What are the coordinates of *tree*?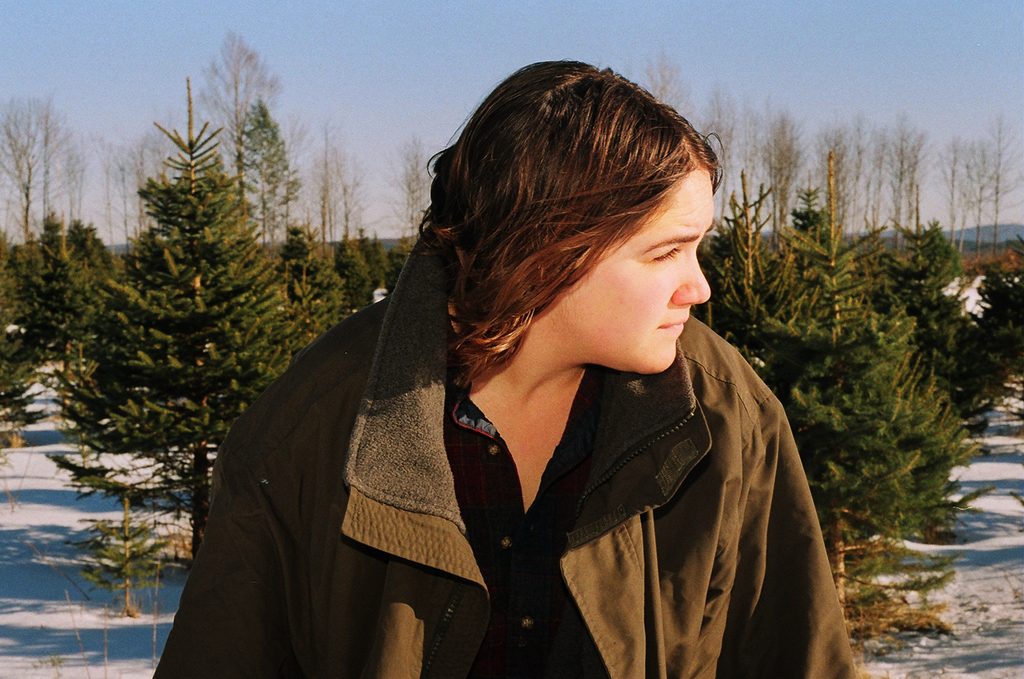
{"x1": 33, "y1": 81, "x2": 306, "y2": 591}.
